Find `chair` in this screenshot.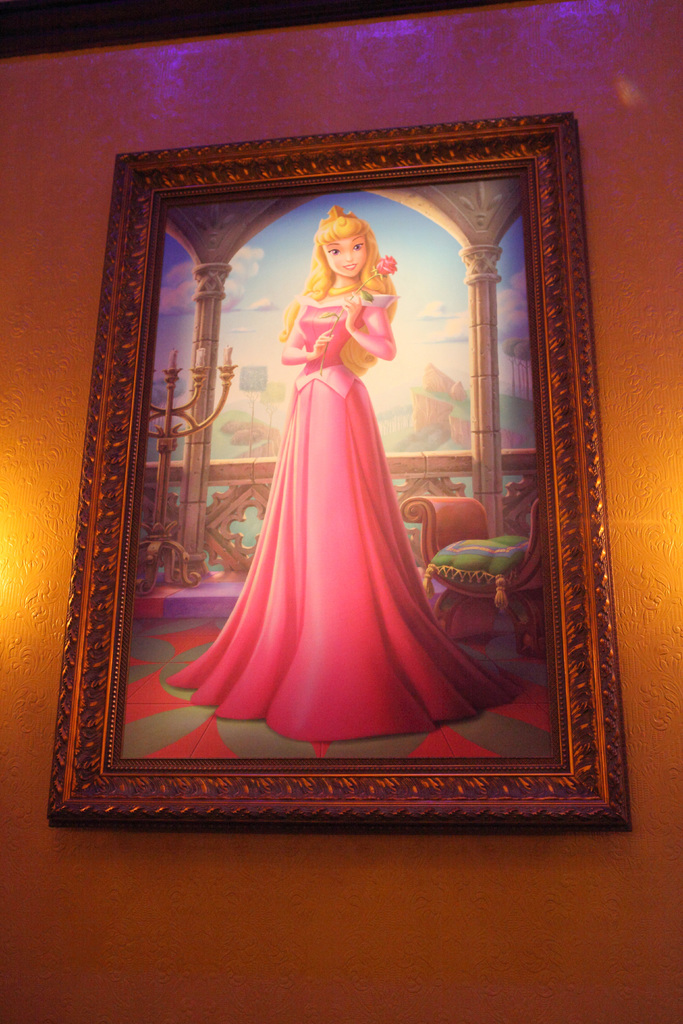
The bounding box for `chair` is box(399, 492, 542, 650).
